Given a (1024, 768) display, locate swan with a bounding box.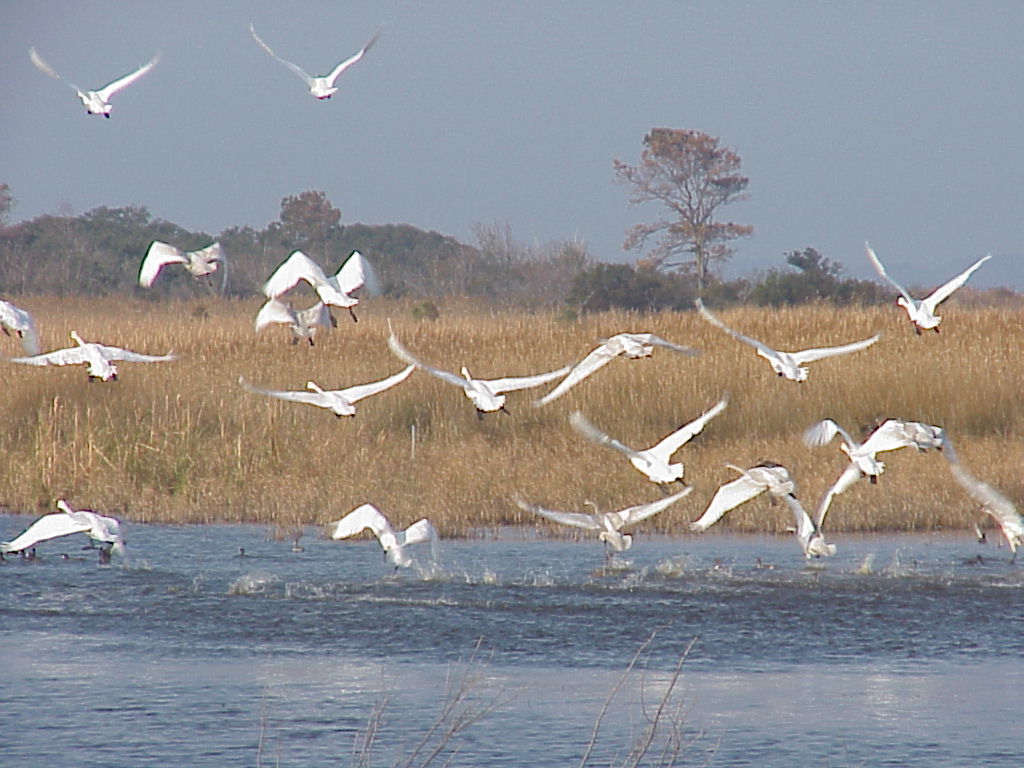
Located: rect(775, 468, 854, 556).
